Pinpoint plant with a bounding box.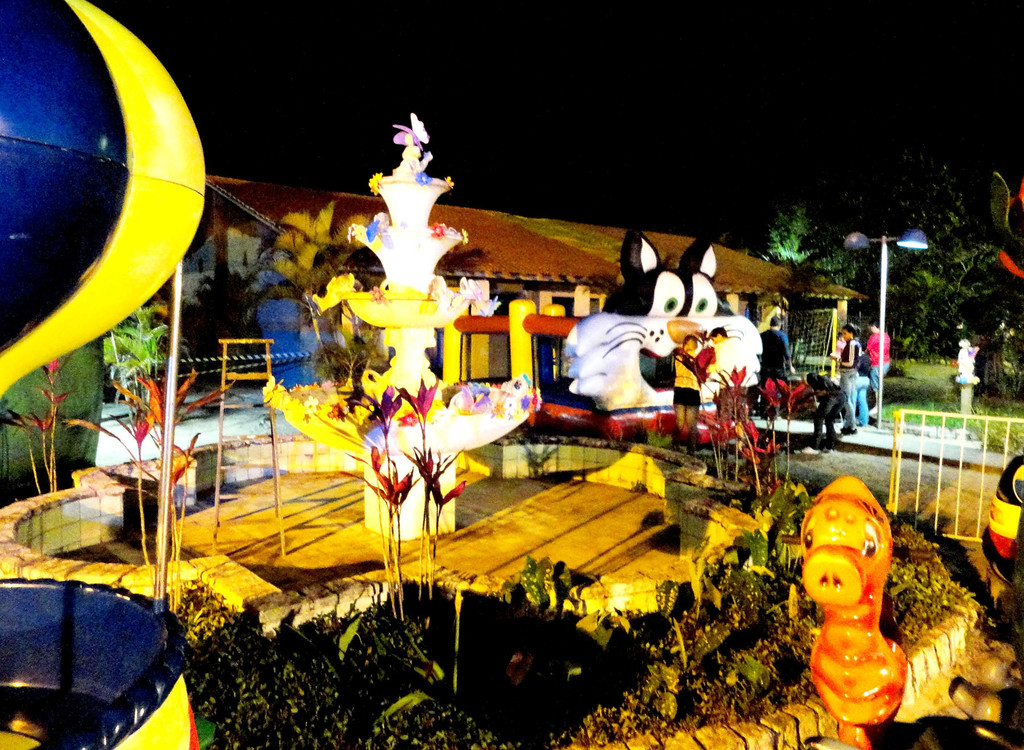
<bbox>63, 334, 229, 599</bbox>.
